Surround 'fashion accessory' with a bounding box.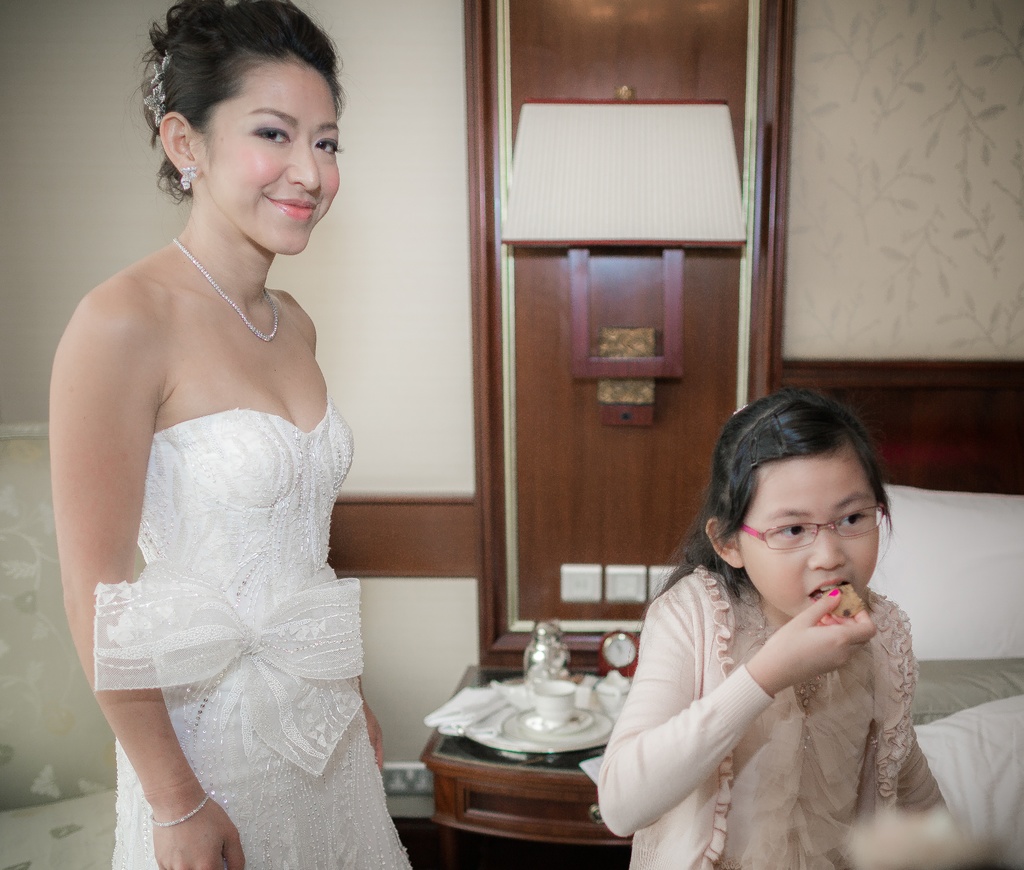
crop(182, 165, 200, 192).
